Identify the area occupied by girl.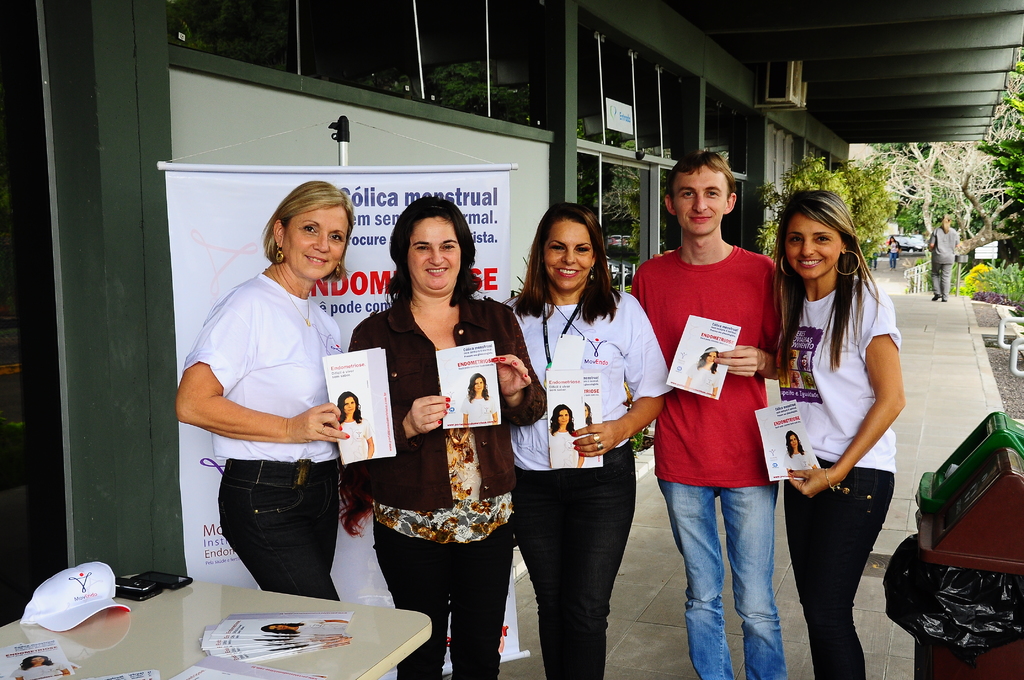
Area: locate(770, 187, 908, 679).
